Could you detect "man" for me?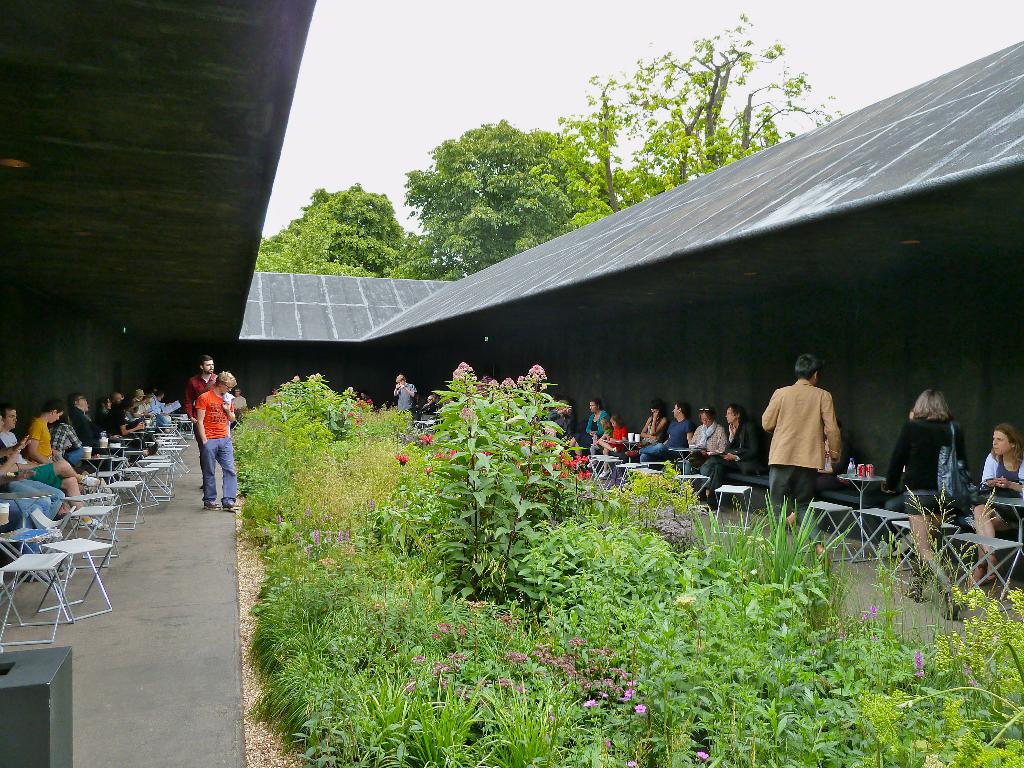
Detection result: bbox(67, 392, 131, 484).
